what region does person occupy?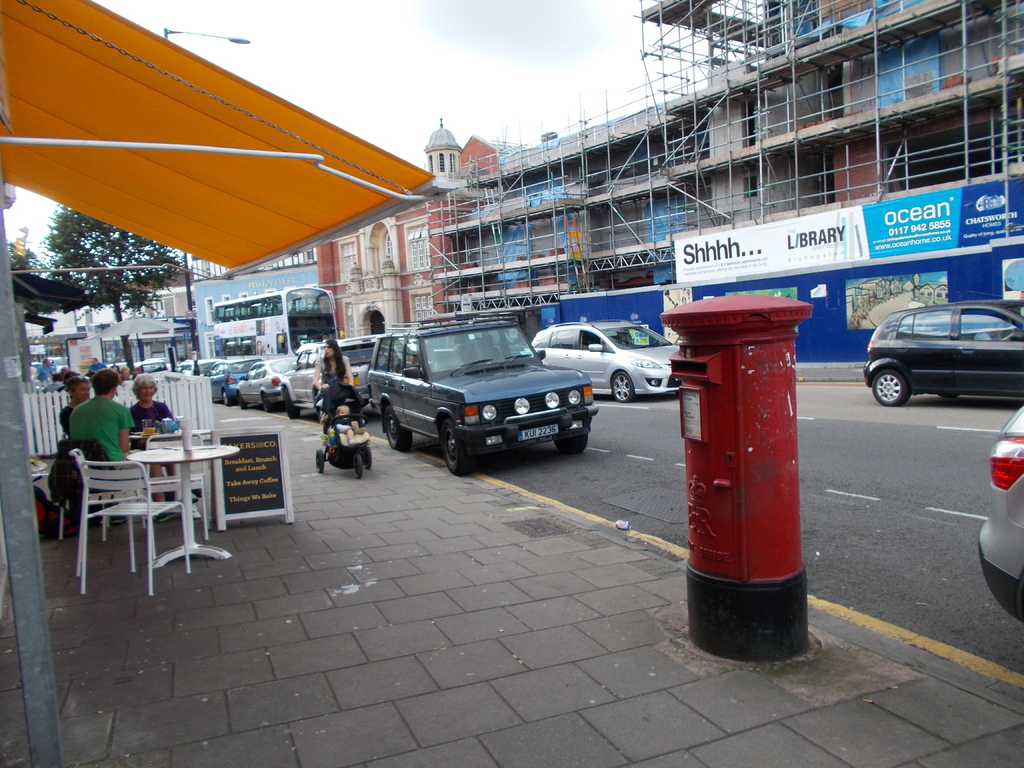
[51, 355, 128, 499].
